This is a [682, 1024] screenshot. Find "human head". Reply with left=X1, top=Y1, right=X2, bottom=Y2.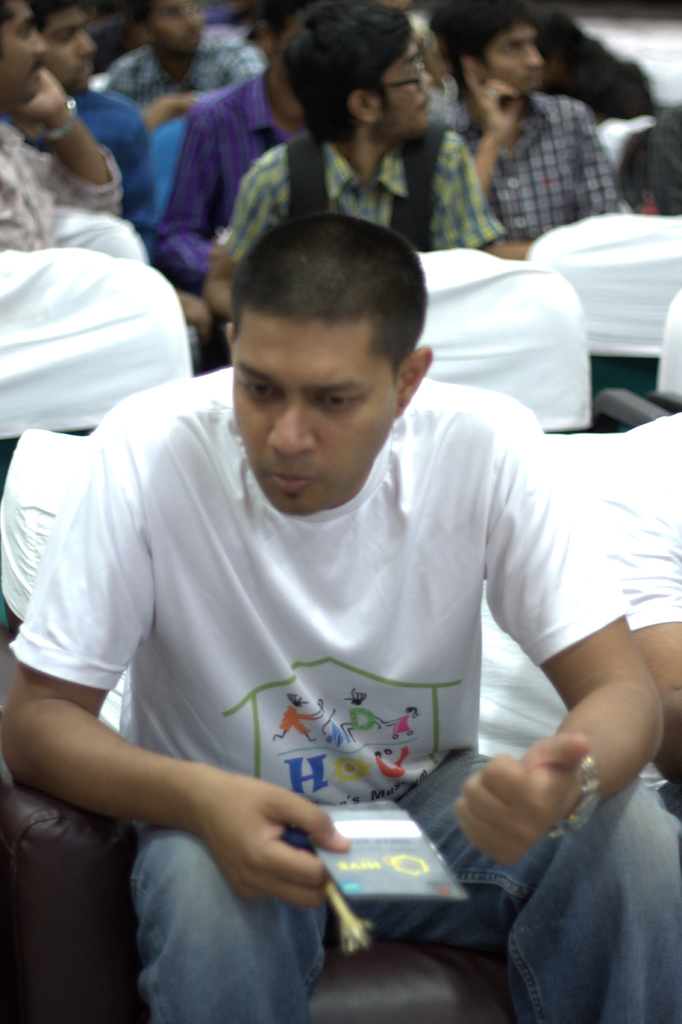
left=26, top=0, right=96, bottom=95.
